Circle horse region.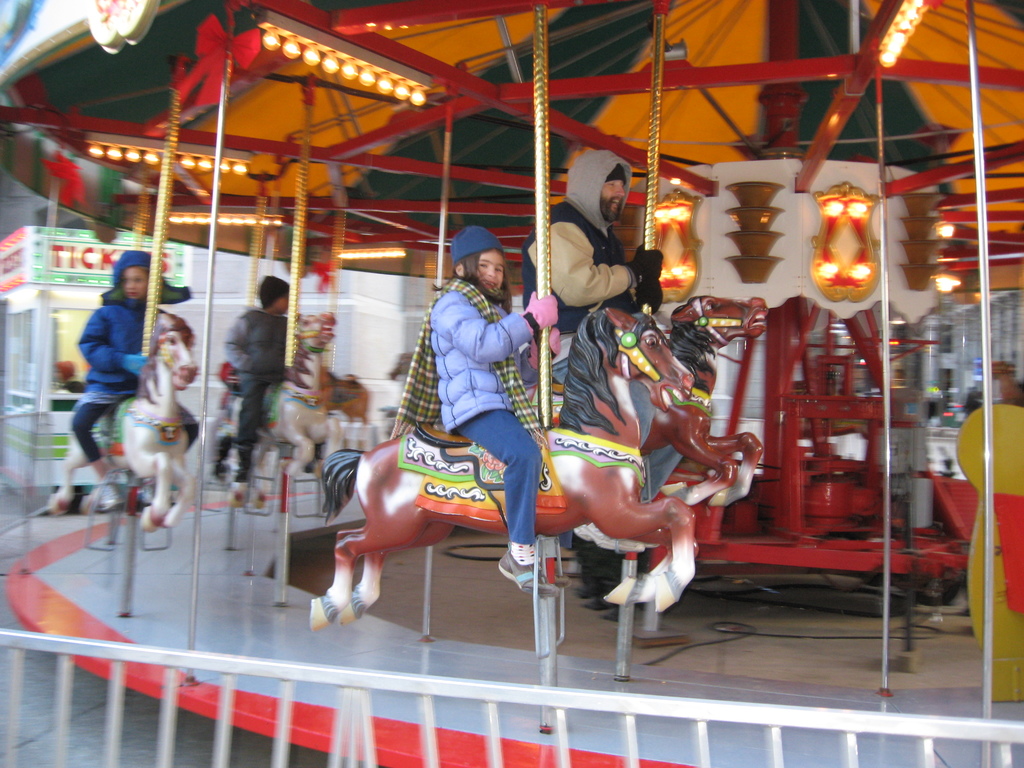
Region: region(213, 312, 344, 506).
